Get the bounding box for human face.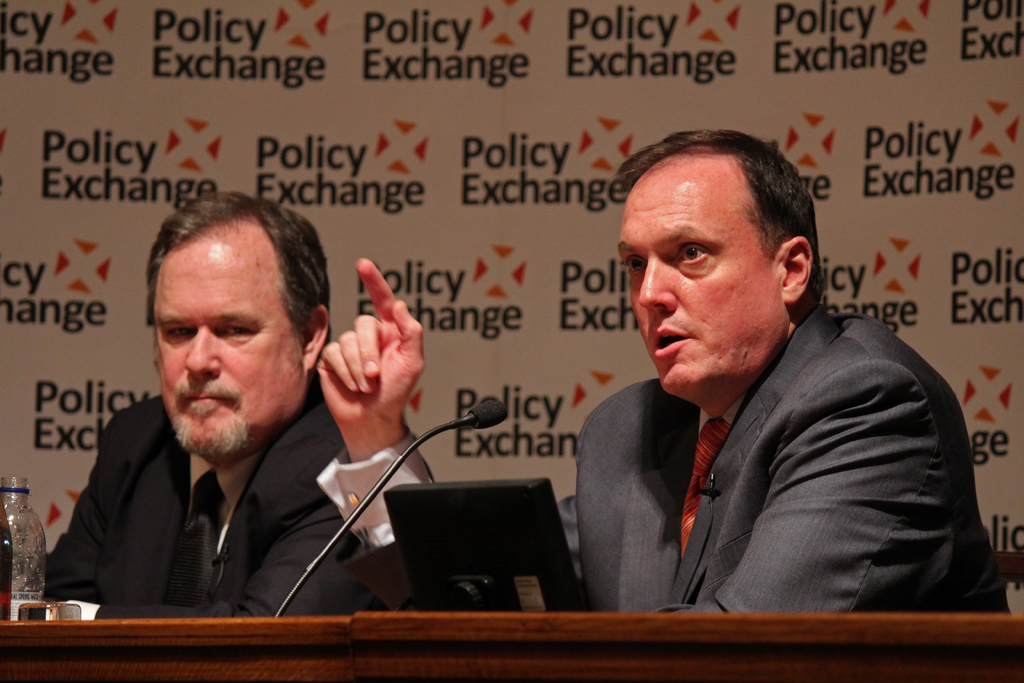
box(141, 216, 306, 470).
